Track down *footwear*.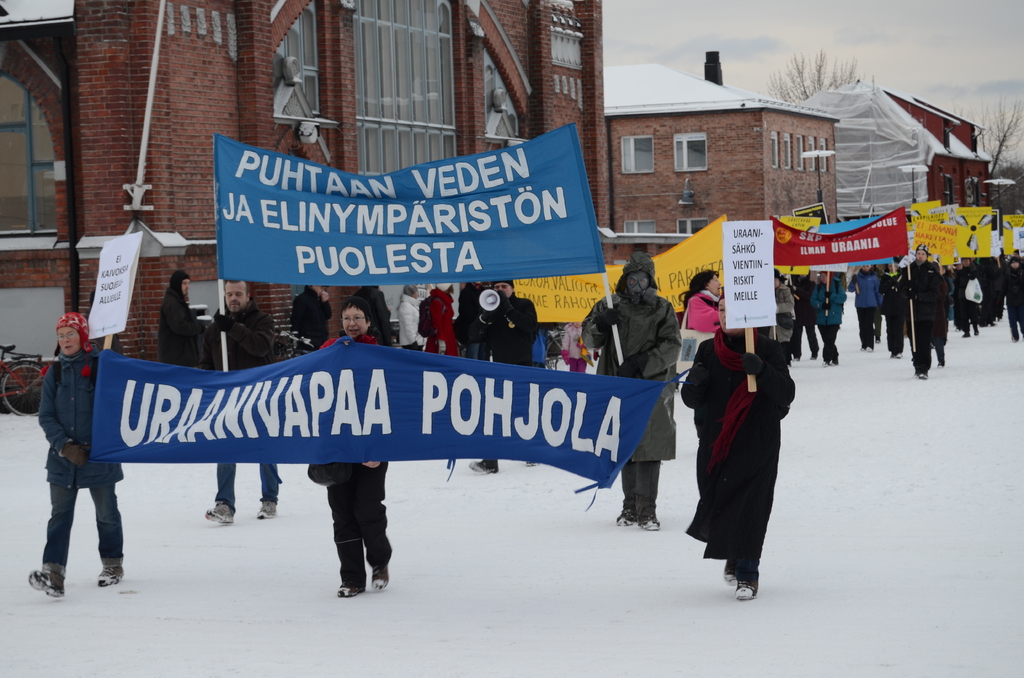
Tracked to 372/562/392/592.
